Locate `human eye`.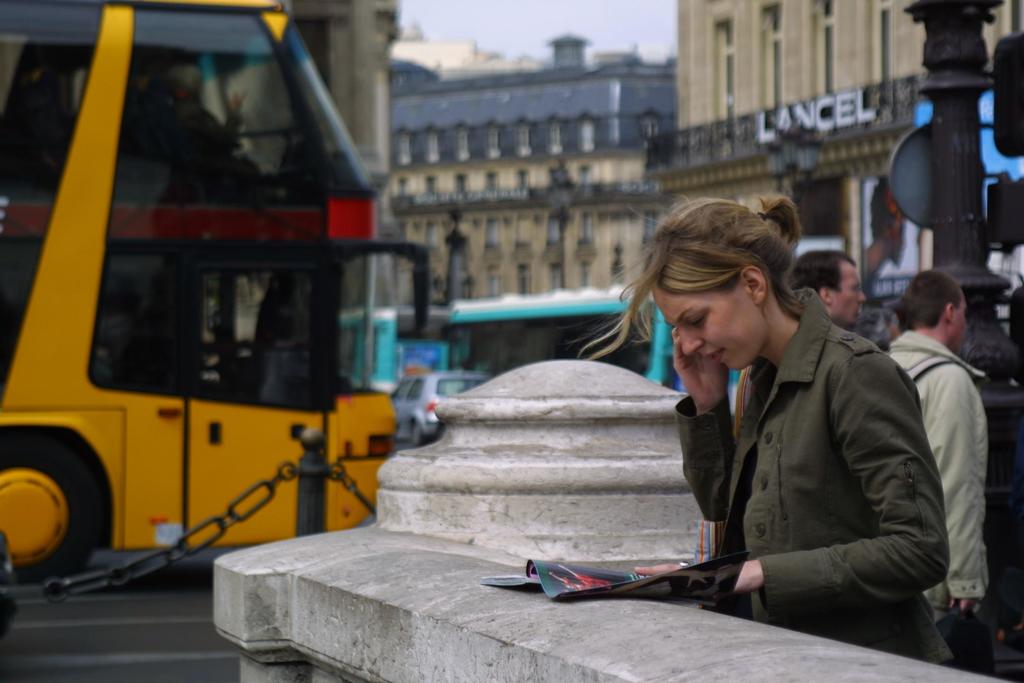
Bounding box: [687, 310, 706, 330].
